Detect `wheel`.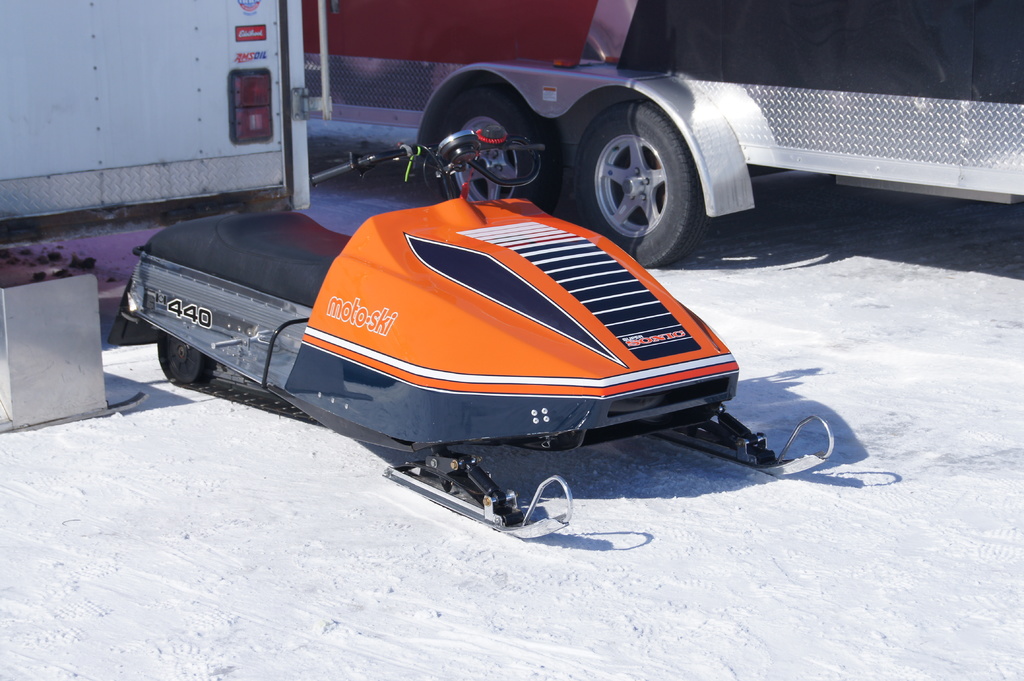
Detected at 164/337/214/384.
